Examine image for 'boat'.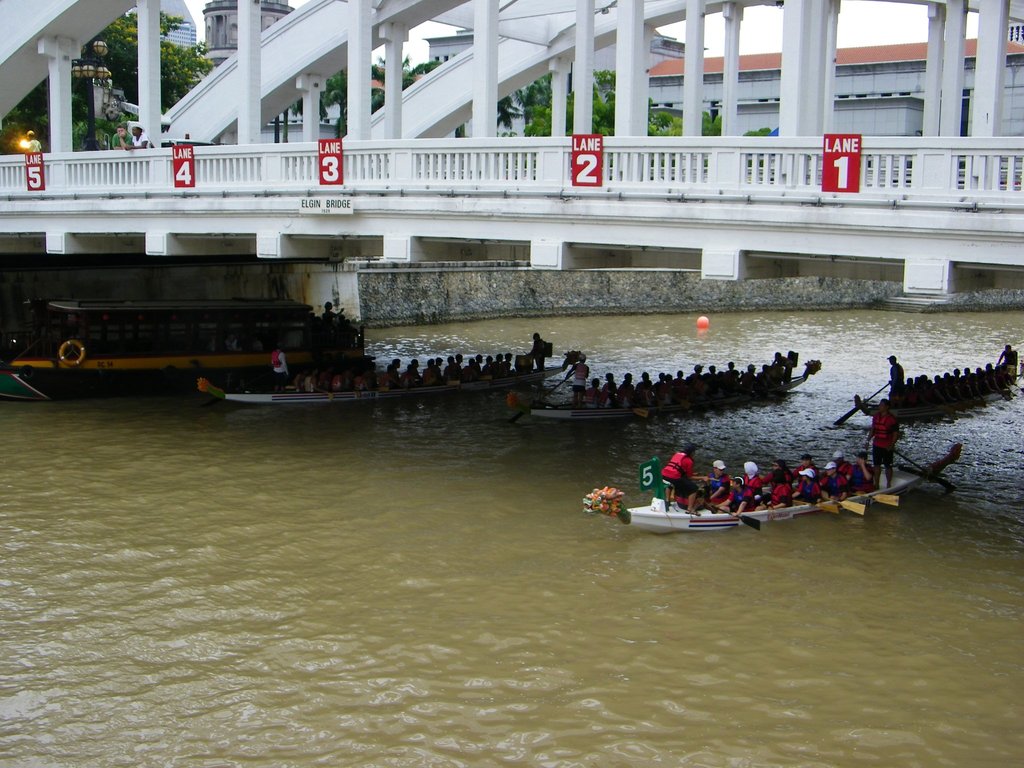
Examination result: 521,357,824,415.
